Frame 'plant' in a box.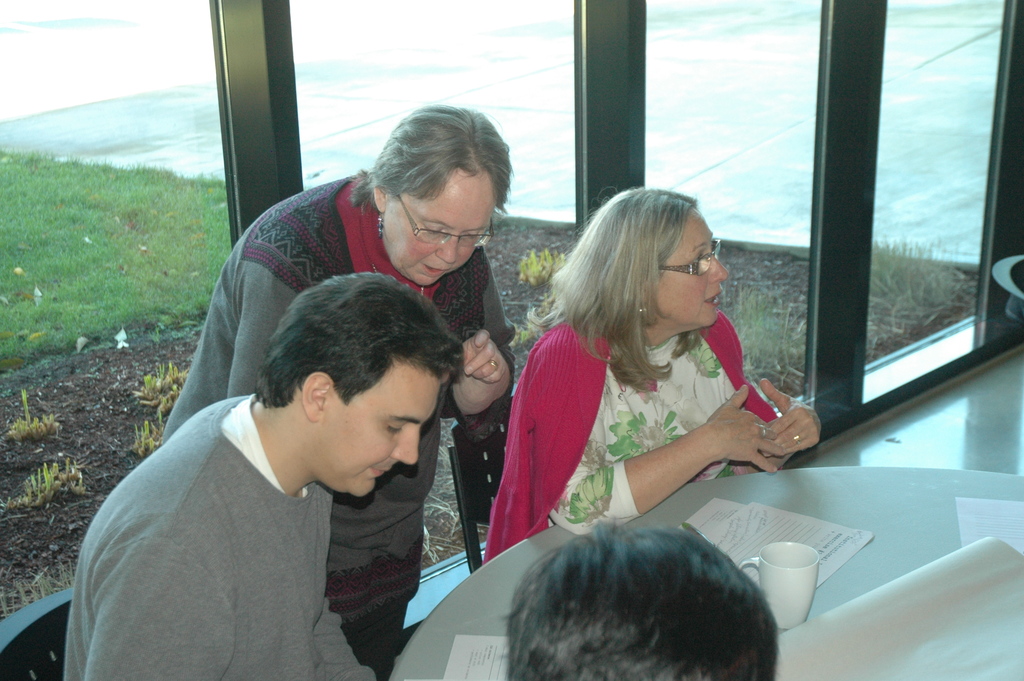
box=[504, 303, 556, 345].
